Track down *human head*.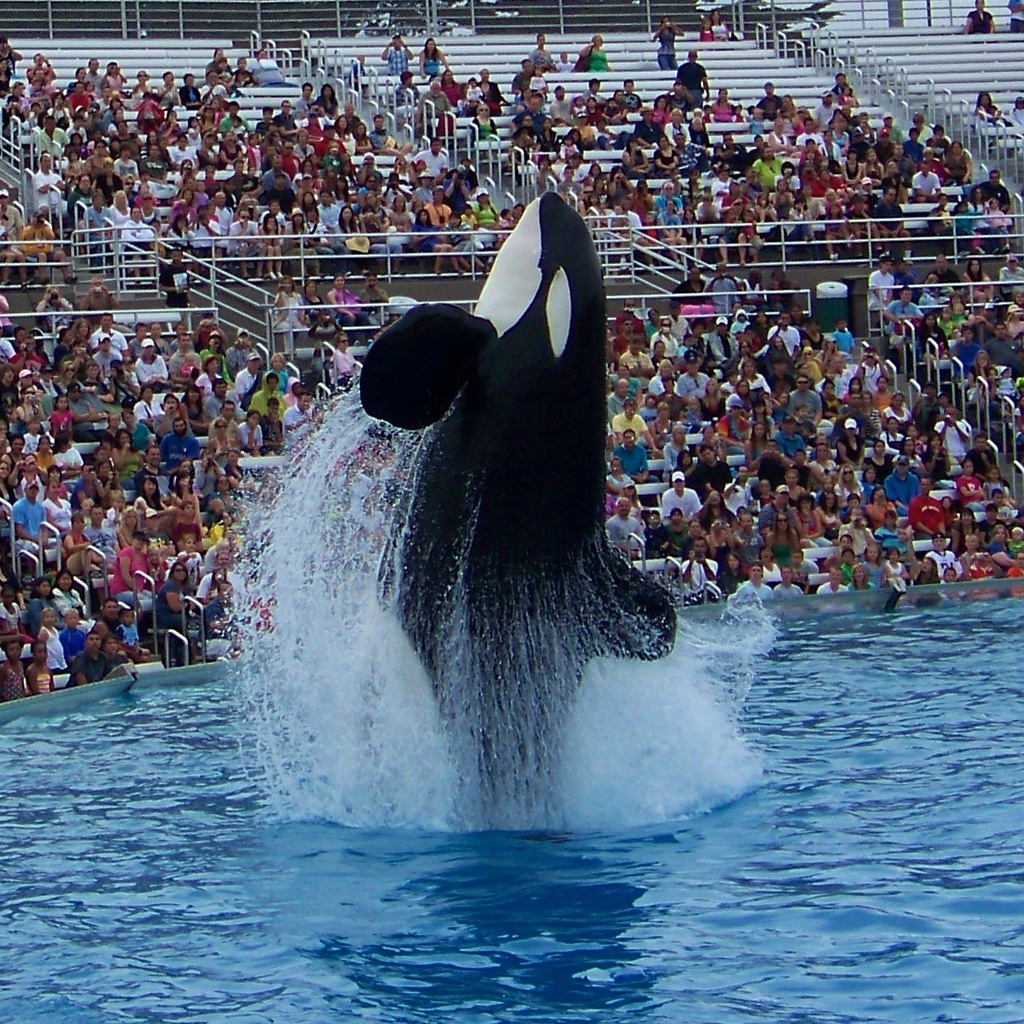
Tracked to 747/307/765/326.
